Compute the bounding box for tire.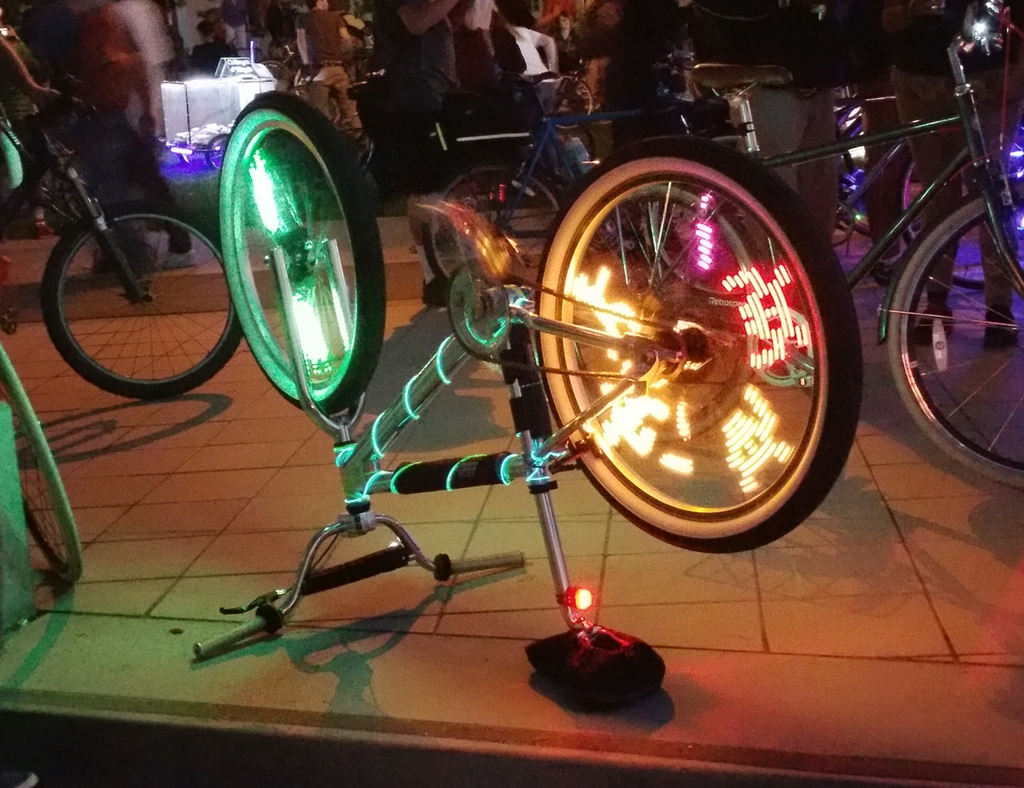
BBox(220, 92, 385, 415).
